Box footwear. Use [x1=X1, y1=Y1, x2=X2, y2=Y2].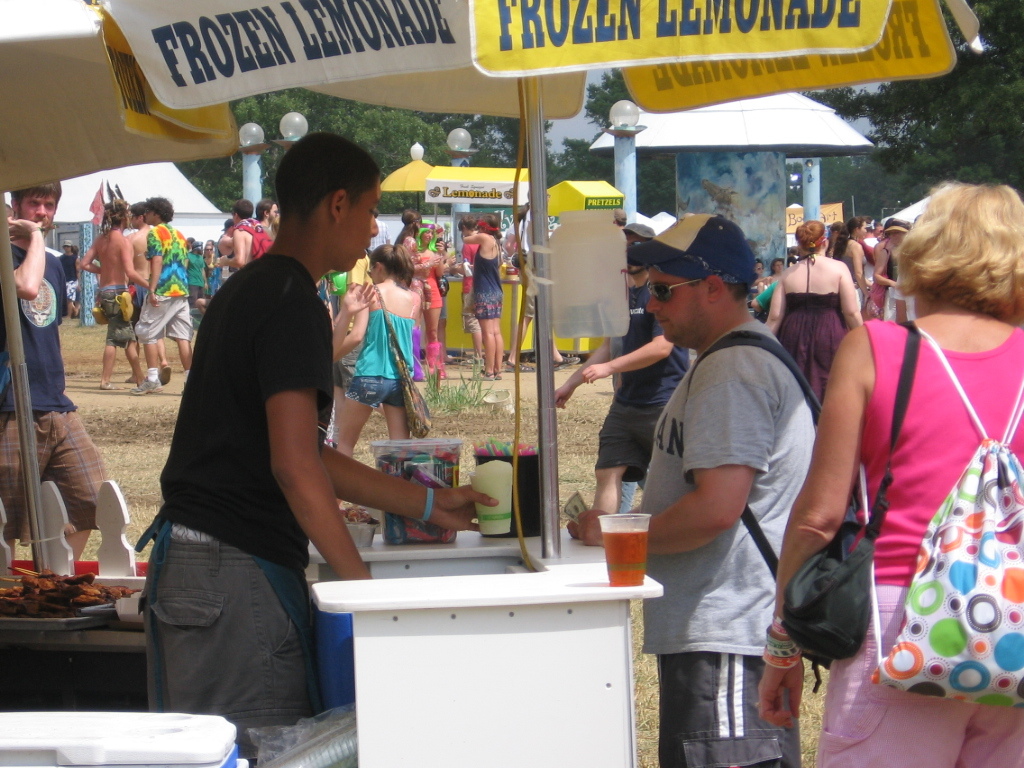
[x1=159, y1=365, x2=172, y2=386].
